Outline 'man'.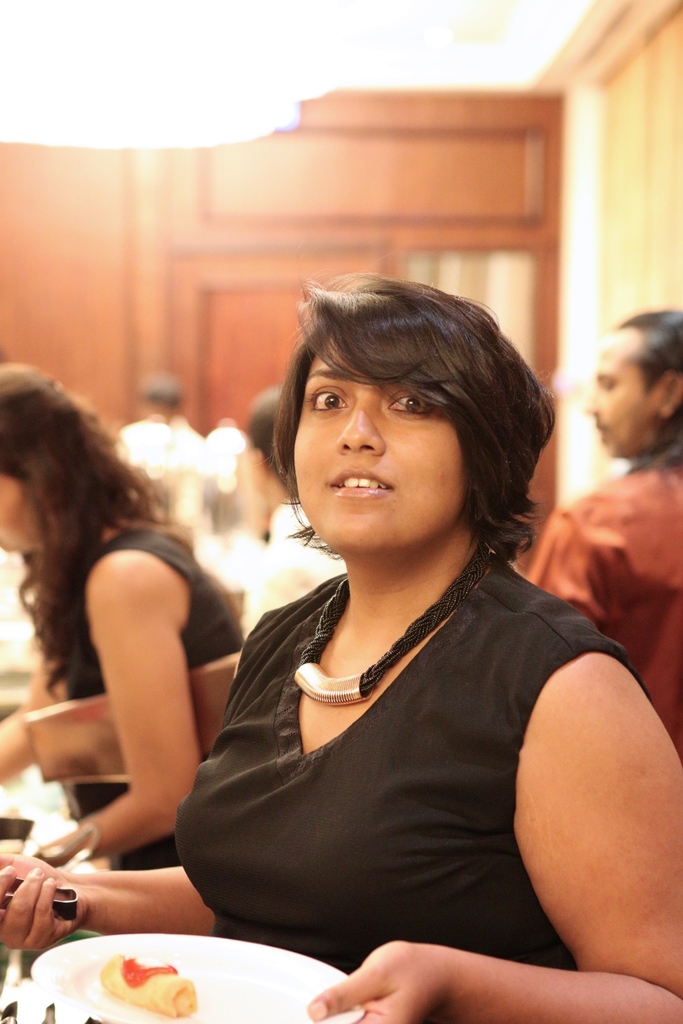
Outline: rect(197, 375, 342, 627).
